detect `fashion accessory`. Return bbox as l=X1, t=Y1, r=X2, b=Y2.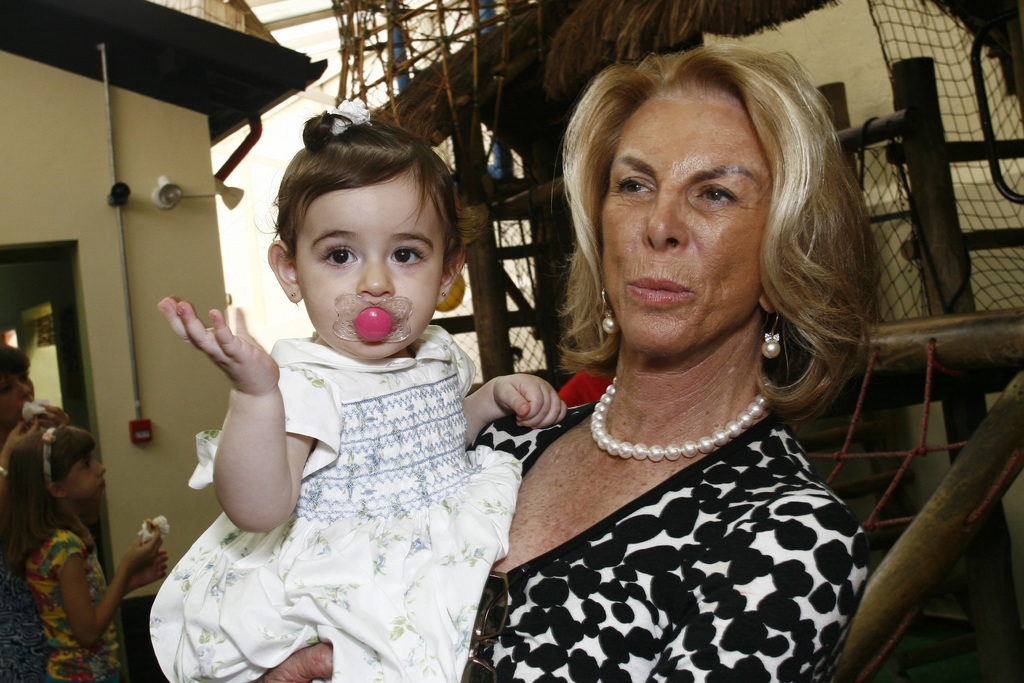
l=760, t=303, r=783, b=358.
